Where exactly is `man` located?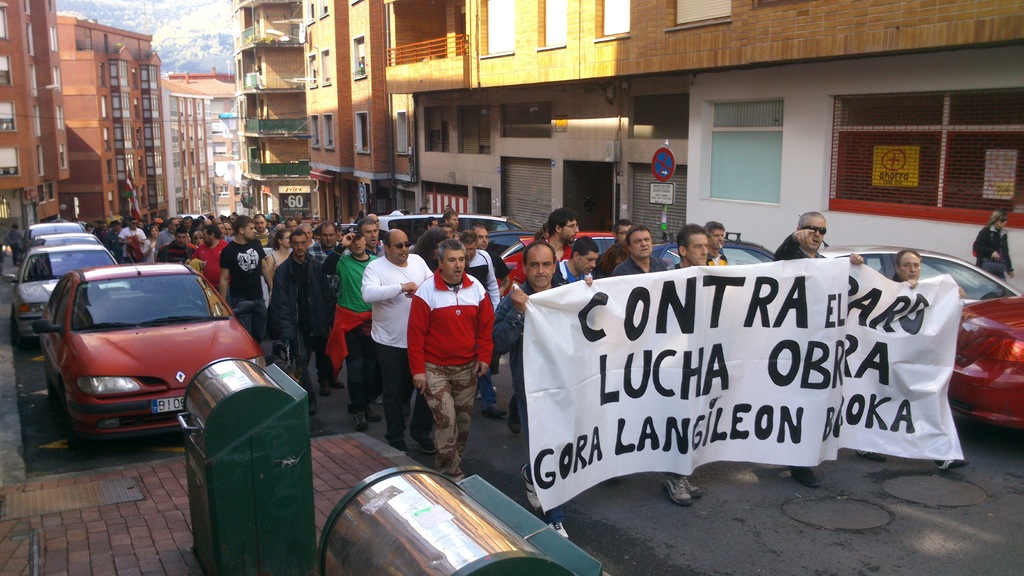
Its bounding box is select_region(271, 228, 333, 412).
